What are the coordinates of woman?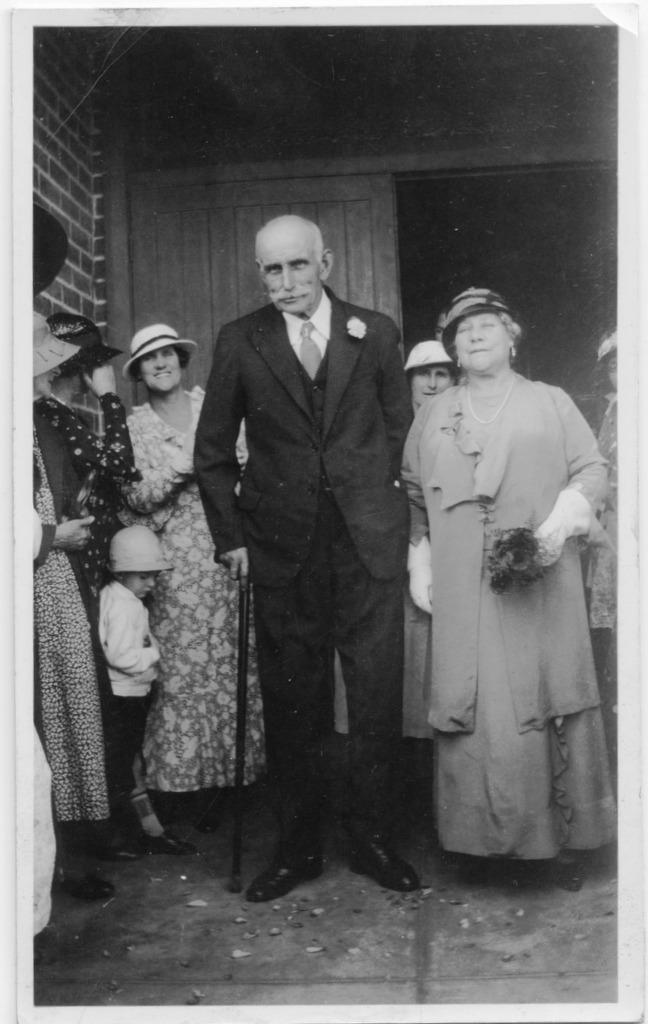
<region>118, 327, 269, 835</region>.
